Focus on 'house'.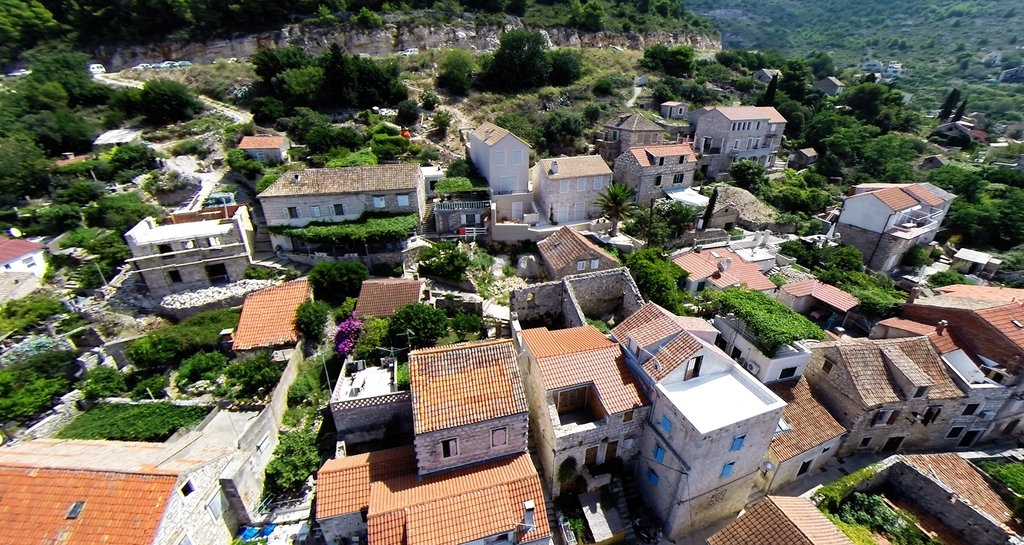
Focused at 119 198 262 296.
